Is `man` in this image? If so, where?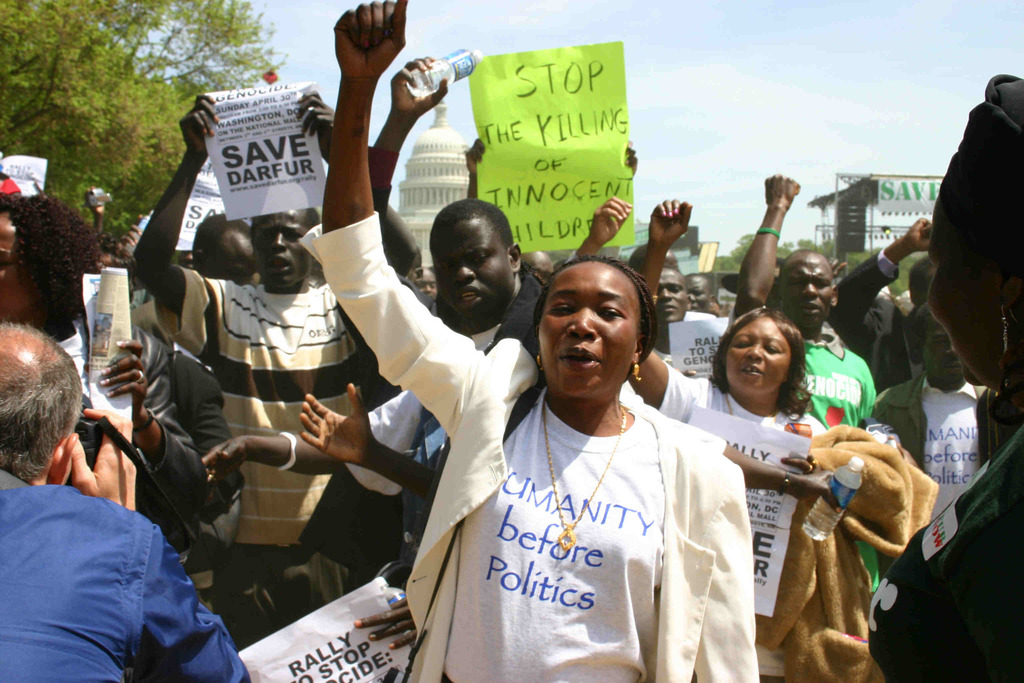
Yes, at [x1=870, y1=68, x2=1023, y2=682].
